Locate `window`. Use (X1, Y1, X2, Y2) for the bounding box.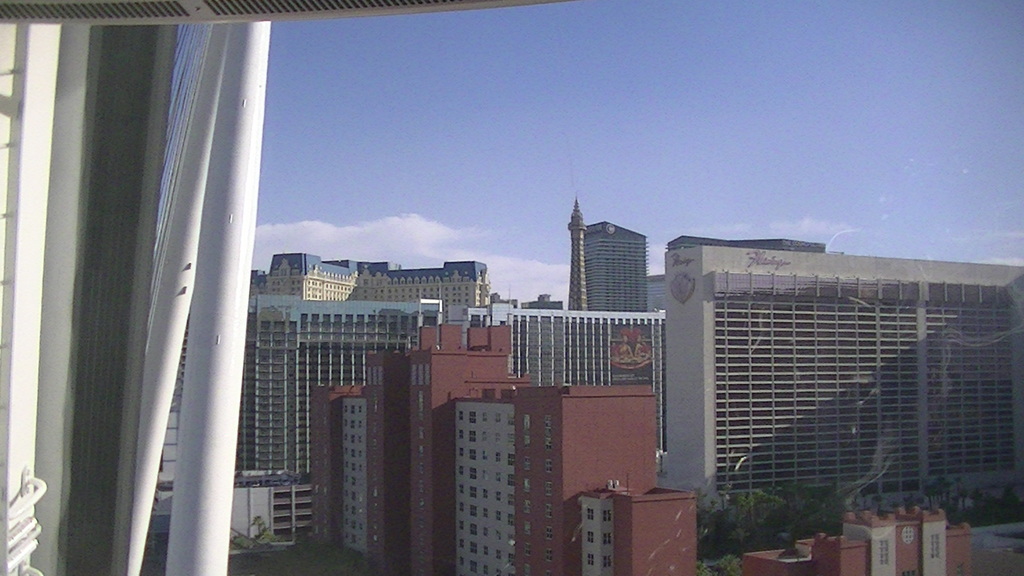
(467, 431, 477, 444).
